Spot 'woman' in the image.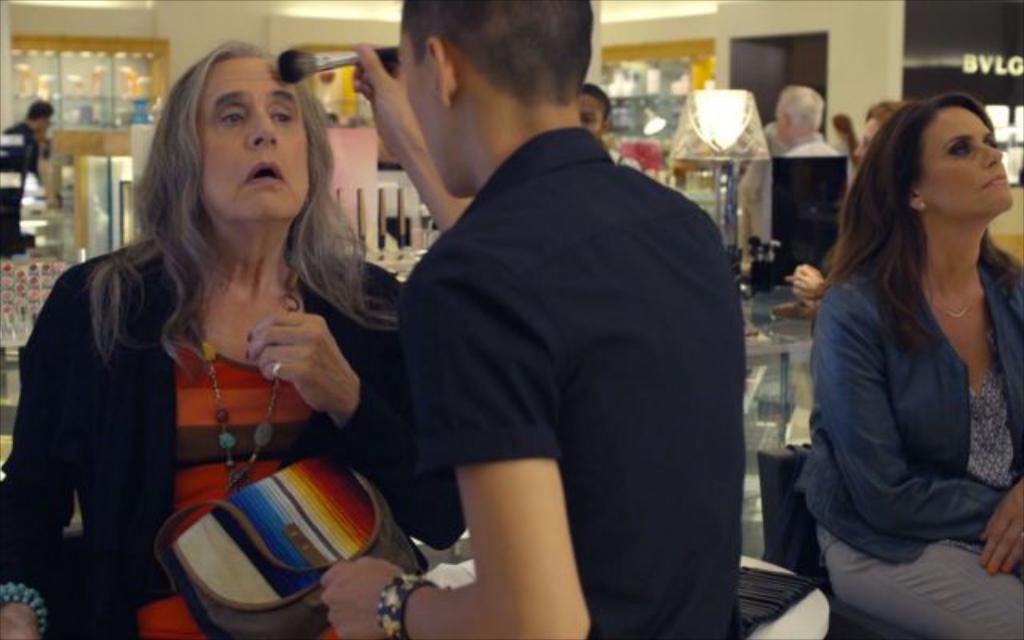
'woman' found at locate(35, 43, 411, 629).
